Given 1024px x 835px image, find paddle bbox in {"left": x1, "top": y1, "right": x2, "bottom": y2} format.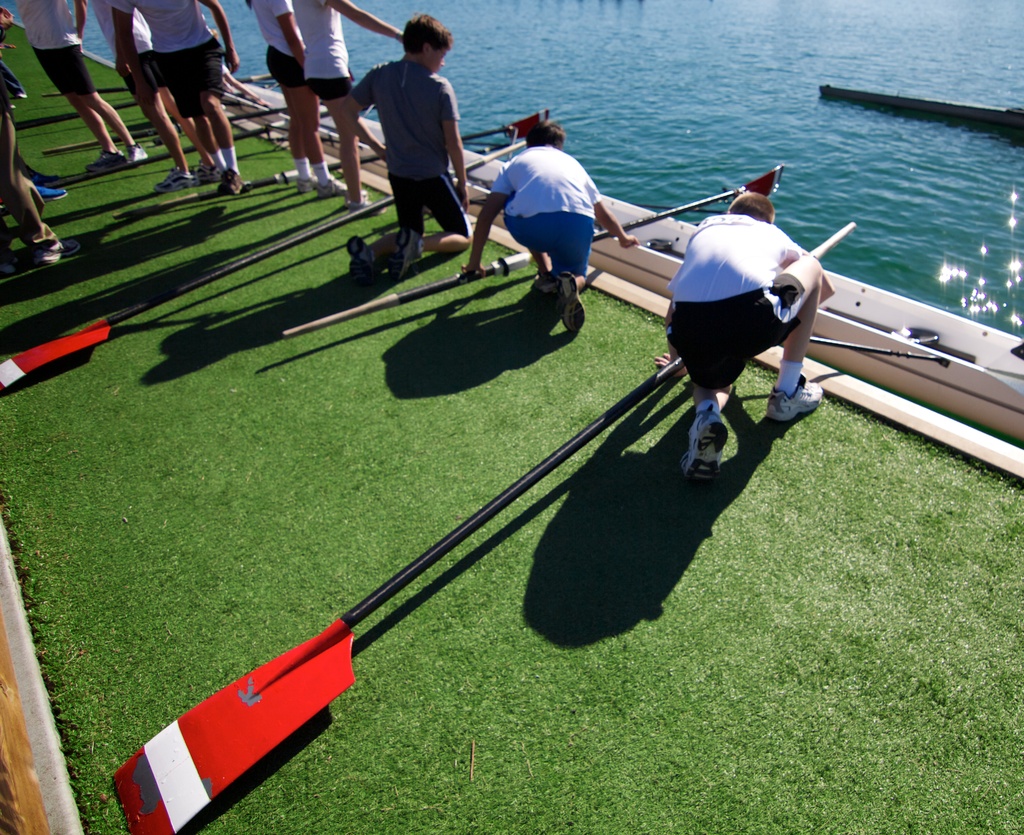
{"left": 0, "top": 89, "right": 583, "bottom": 392}.
